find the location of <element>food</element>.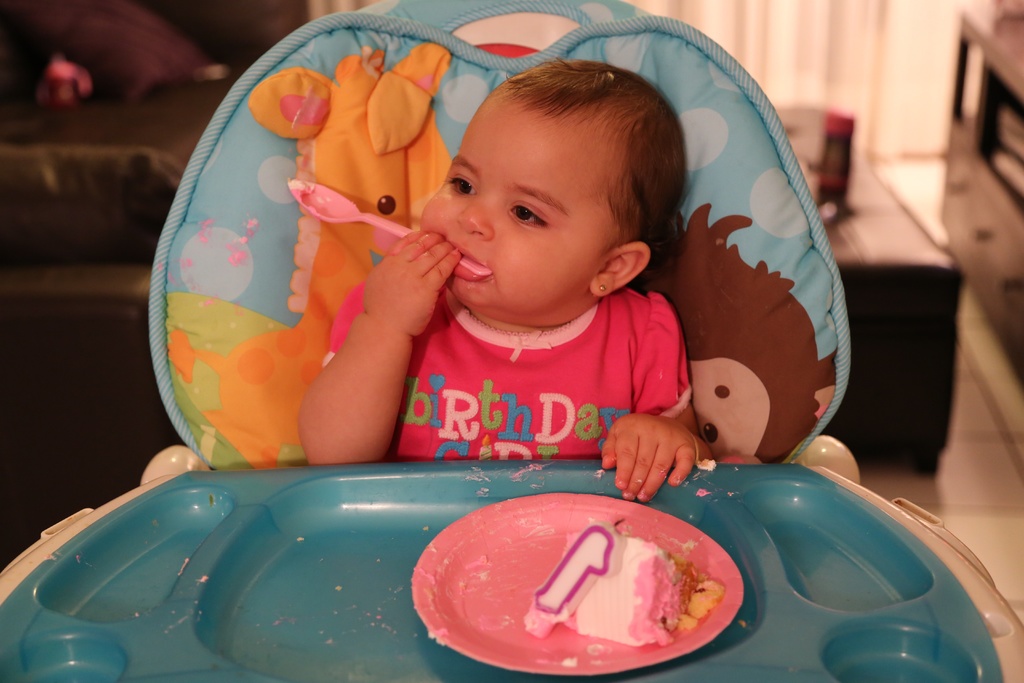
Location: BBox(376, 557, 380, 560).
